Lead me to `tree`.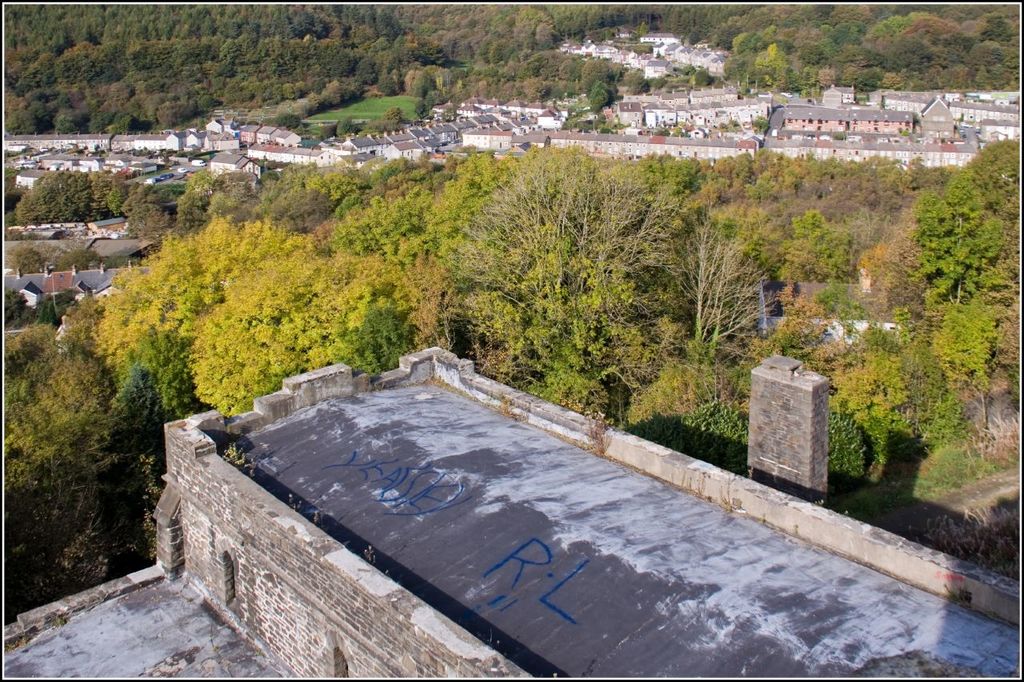
Lead to box=[90, 164, 121, 211].
